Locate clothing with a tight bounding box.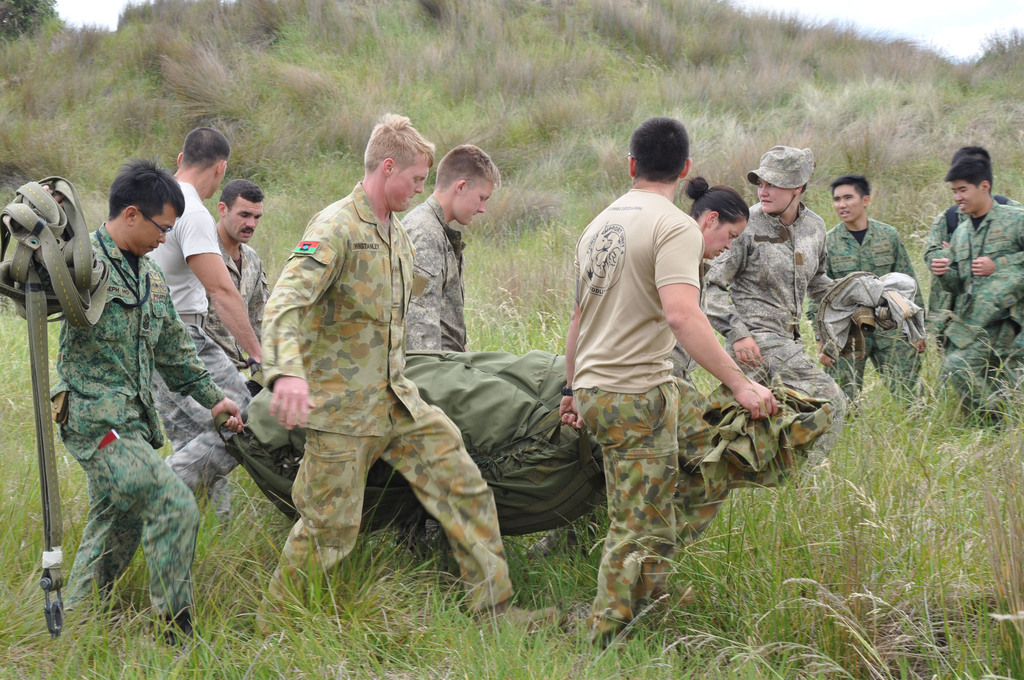
bbox=[202, 221, 279, 378].
